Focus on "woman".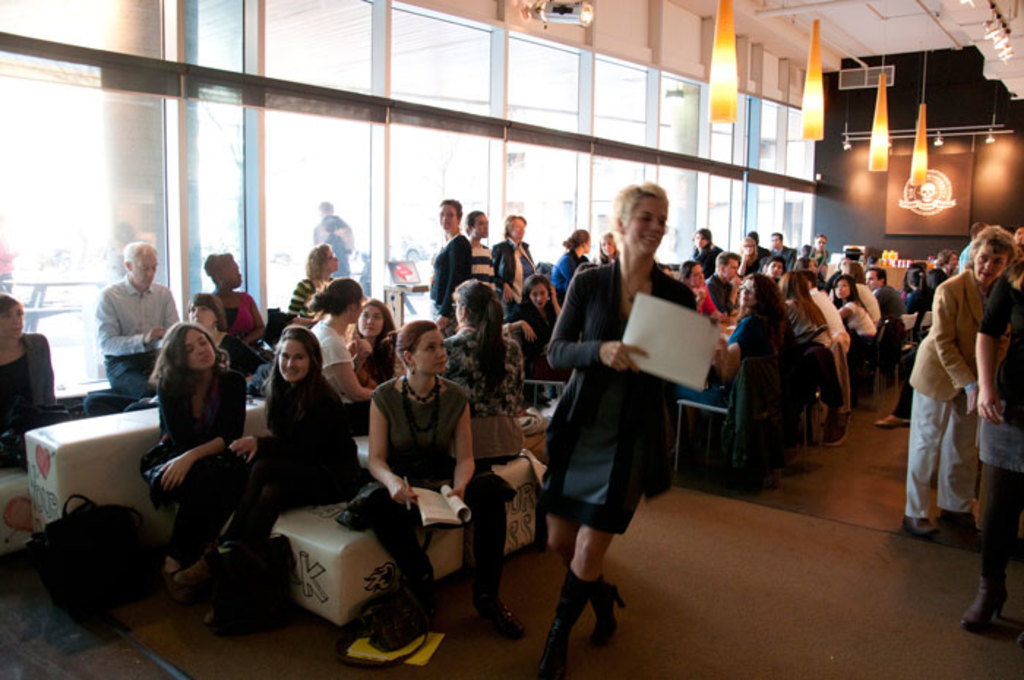
Focused at <region>676, 257, 718, 326</region>.
